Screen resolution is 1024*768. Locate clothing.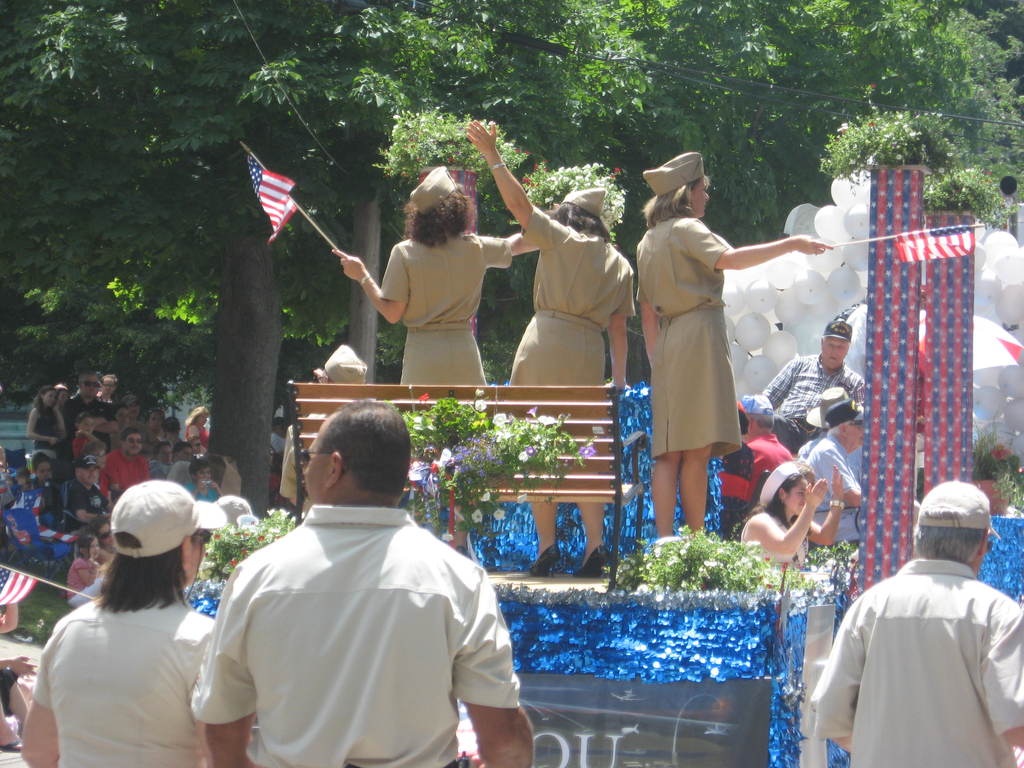
x1=633 y1=214 x2=743 y2=459.
